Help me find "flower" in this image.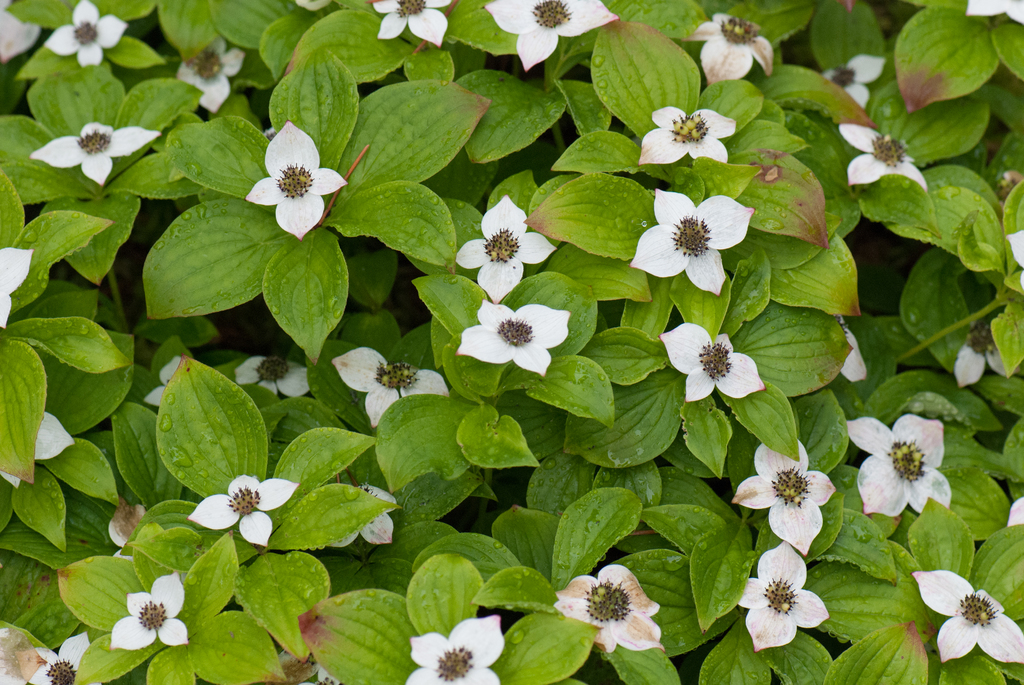
Found it: rect(687, 11, 776, 87).
